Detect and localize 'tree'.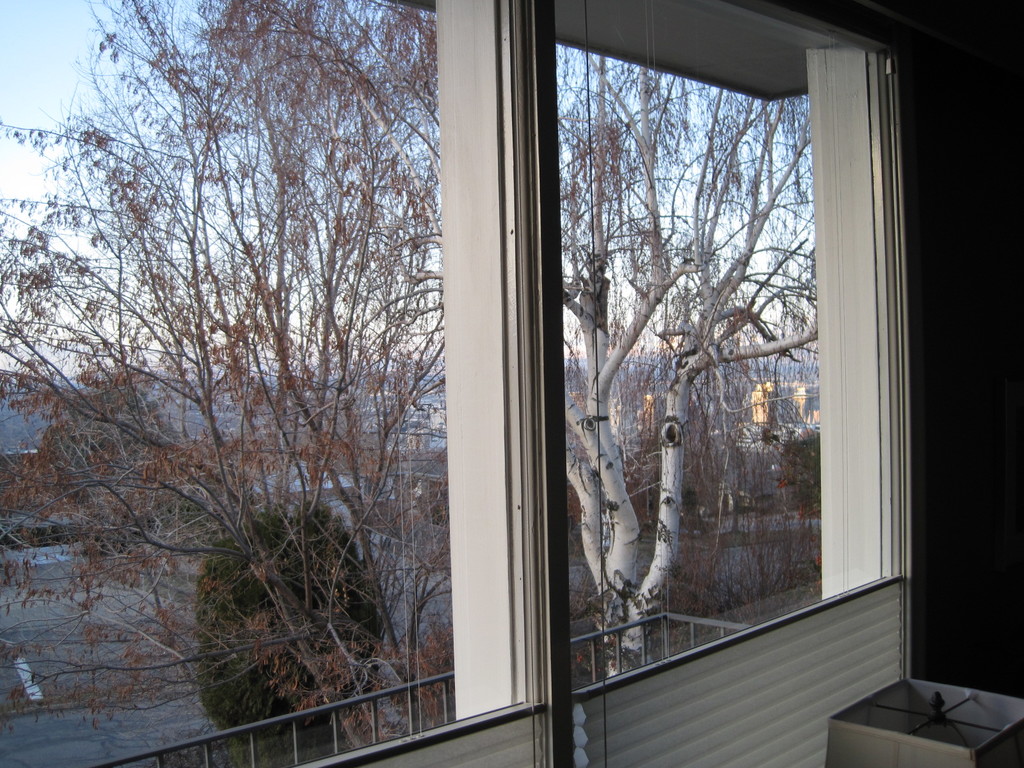
Localized at locate(558, 38, 816, 693).
